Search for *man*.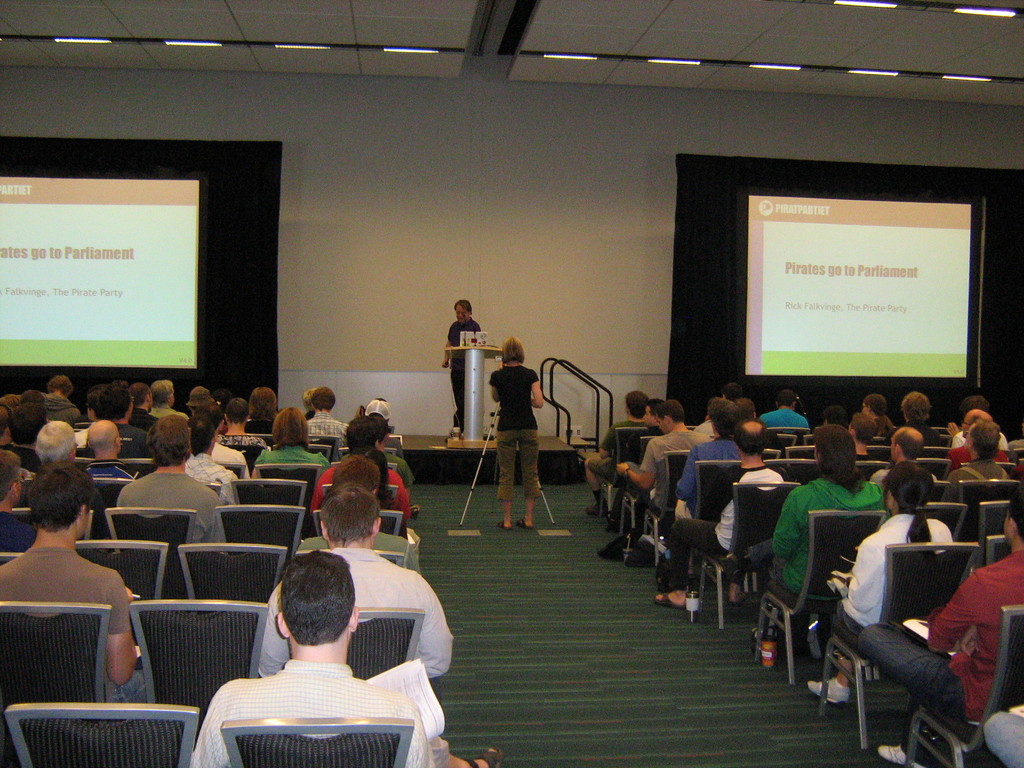
Found at 438 296 486 433.
